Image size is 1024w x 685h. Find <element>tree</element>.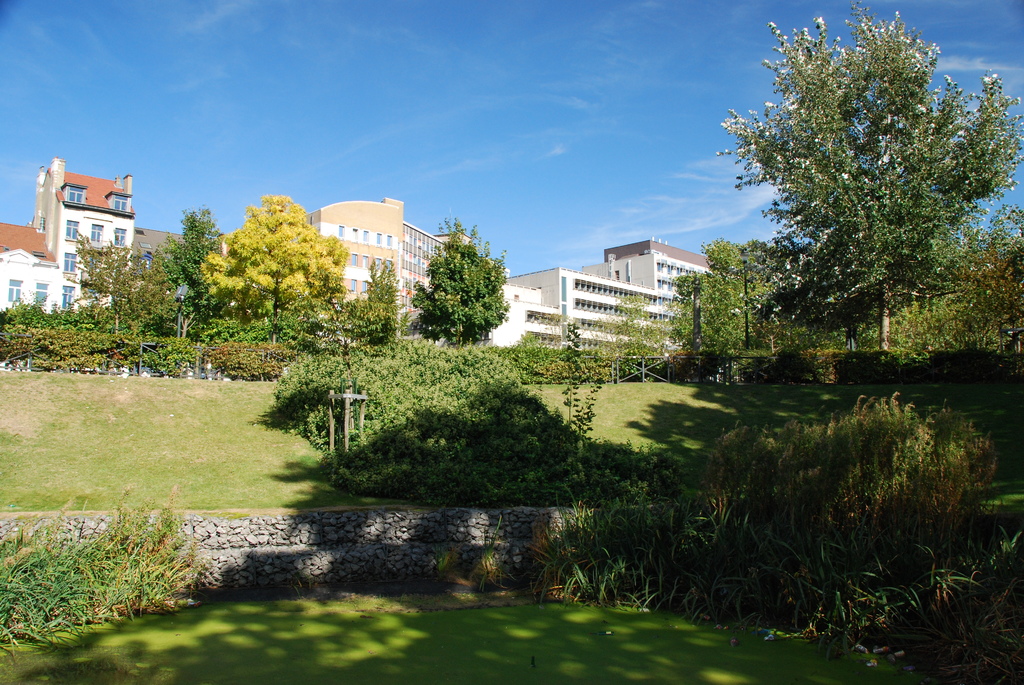
(602,288,669,392).
